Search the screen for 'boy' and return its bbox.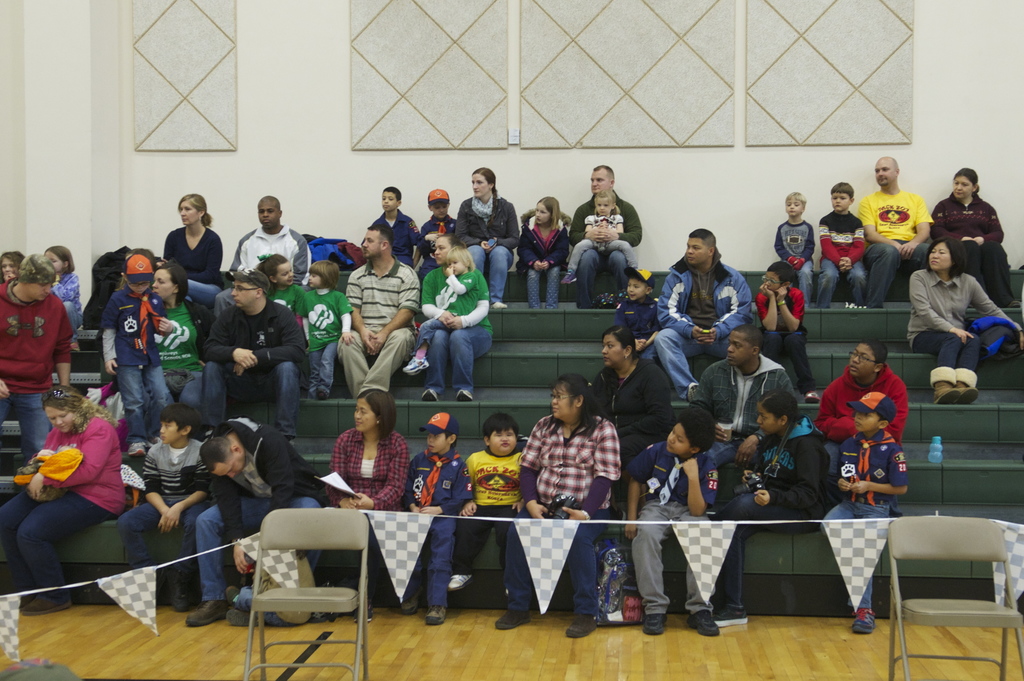
Found: select_region(101, 252, 176, 456).
